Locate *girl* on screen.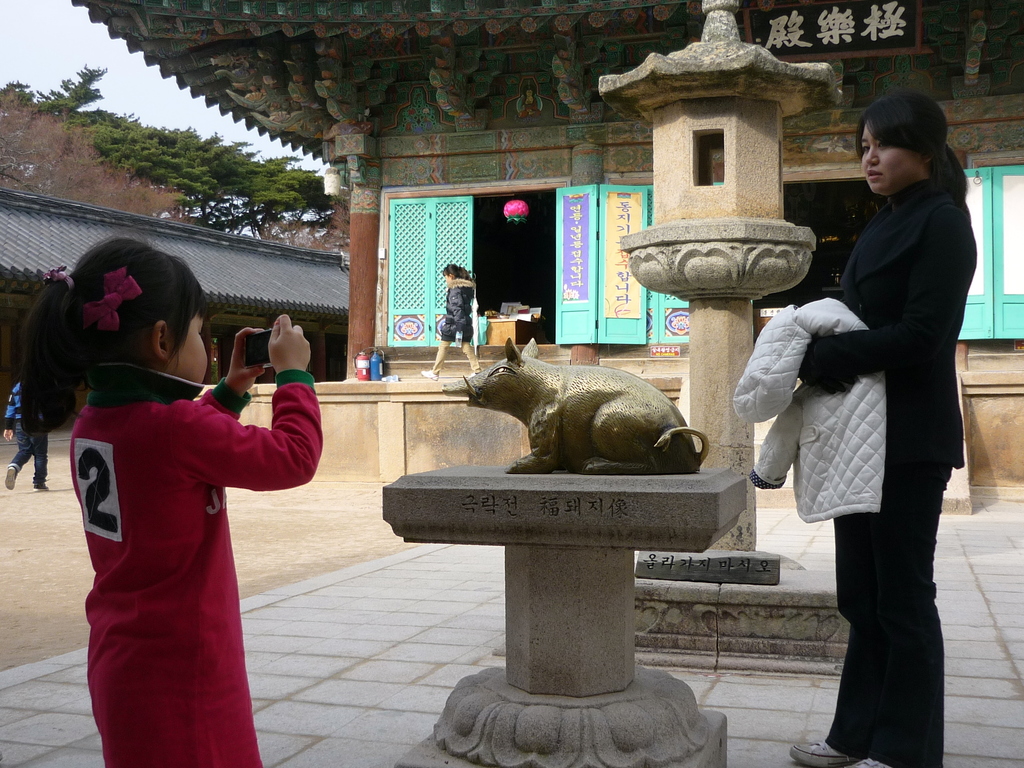
On screen at [22, 230, 325, 767].
